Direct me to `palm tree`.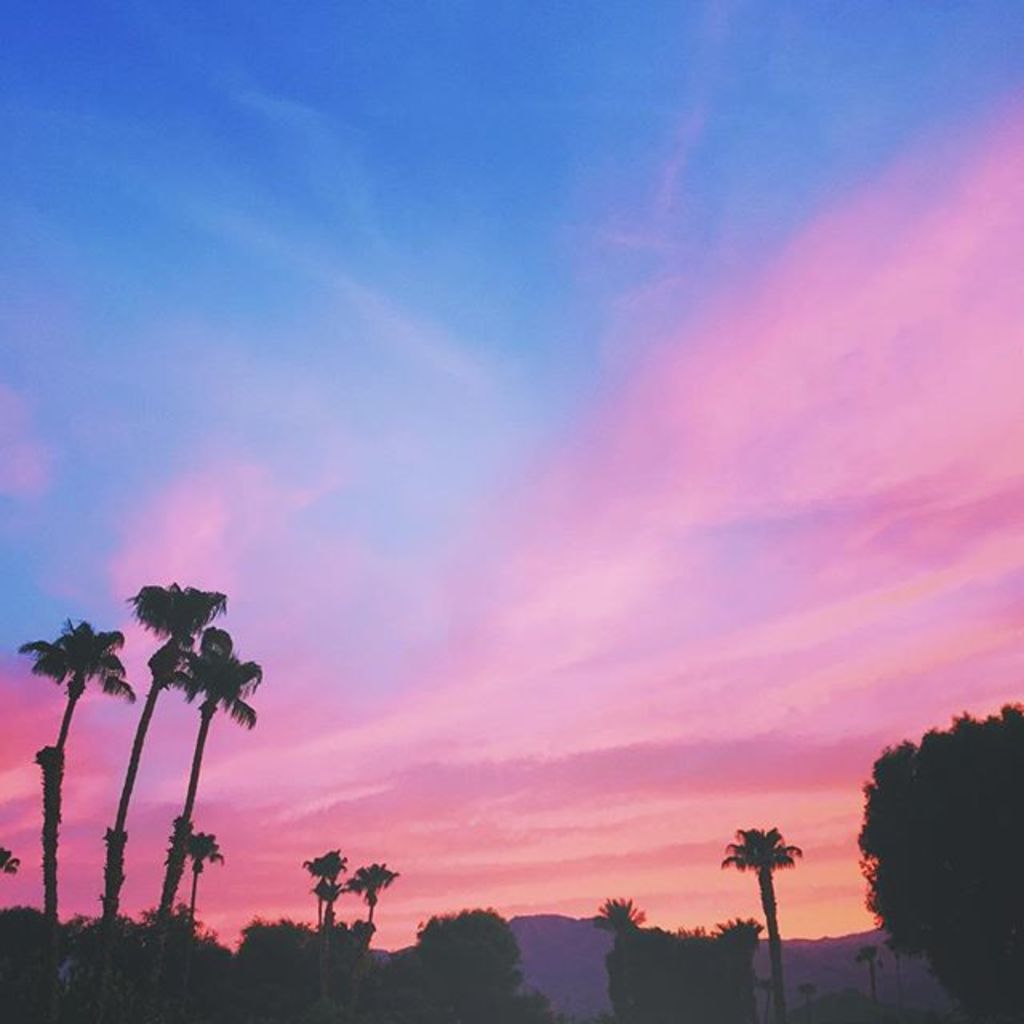
Direction: rect(86, 576, 226, 920).
